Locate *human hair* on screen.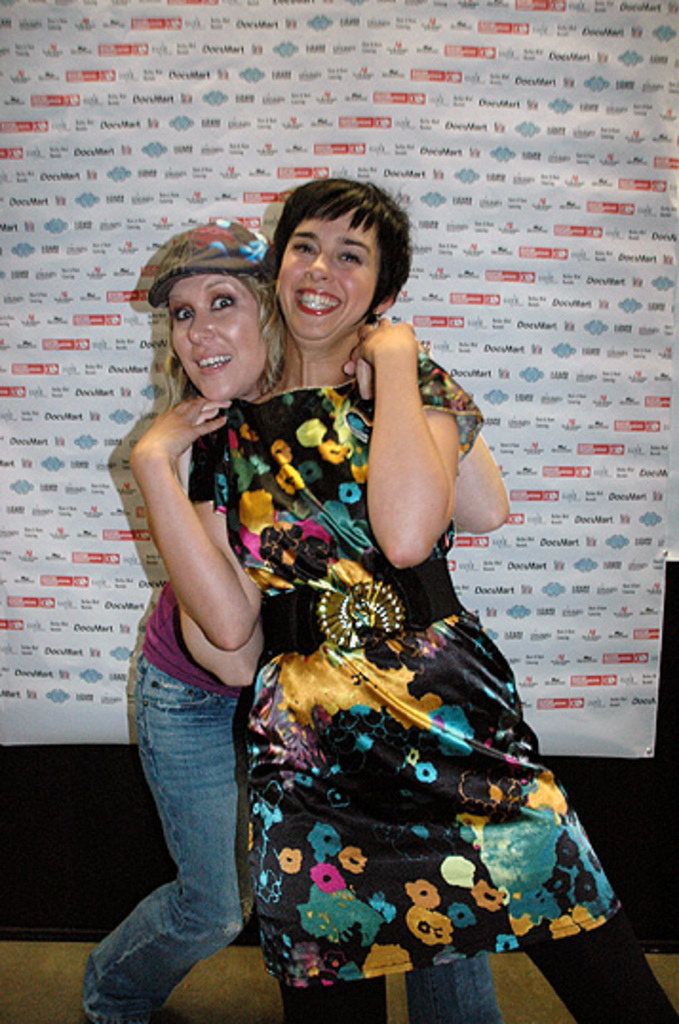
On screen at [x1=162, y1=261, x2=285, y2=493].
